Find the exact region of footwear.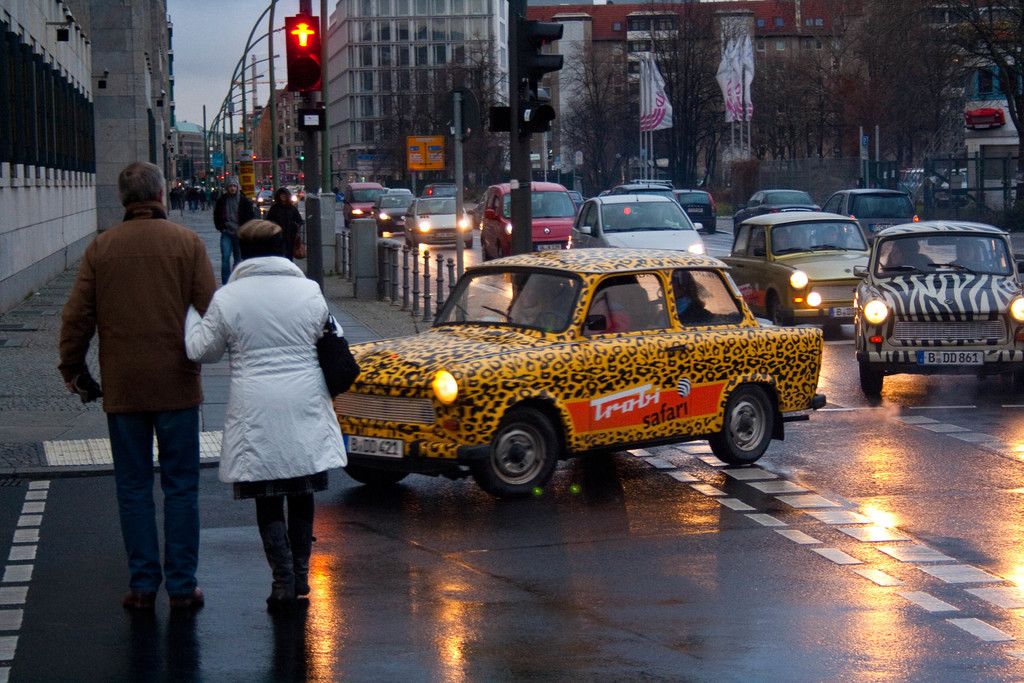
Exact region: box(120, 588, 154, 616).
